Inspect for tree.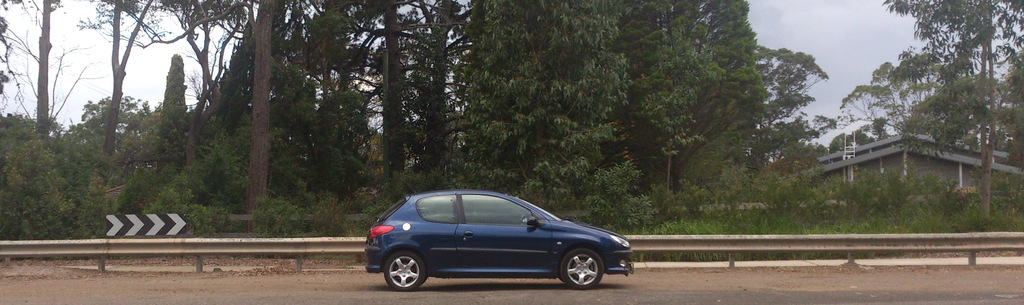
Inspection: left=5, top=110, right=92, bottom=196.
